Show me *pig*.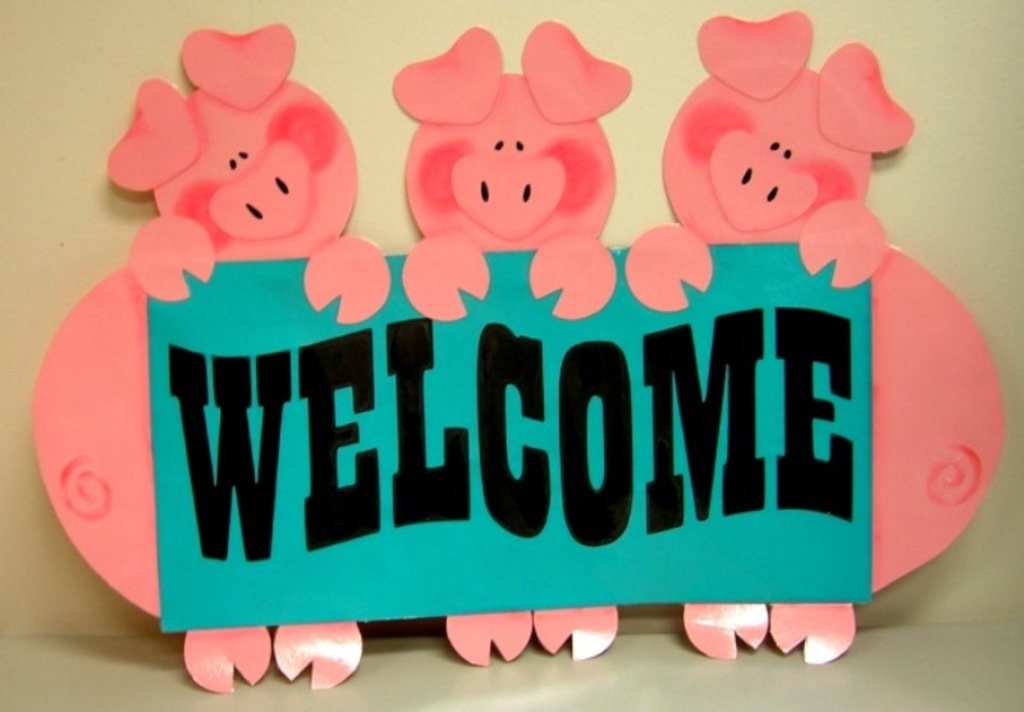
*pig* is here: 626:12:1006:663.
